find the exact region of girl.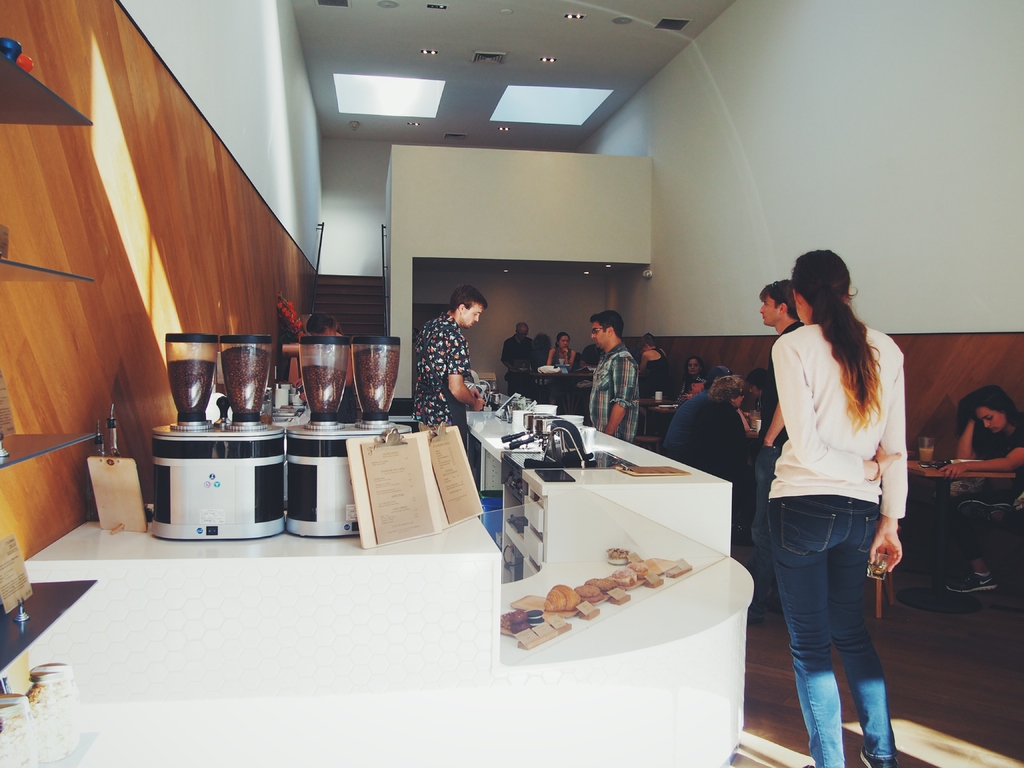
Exact region: (548, 331, 582, 371).
